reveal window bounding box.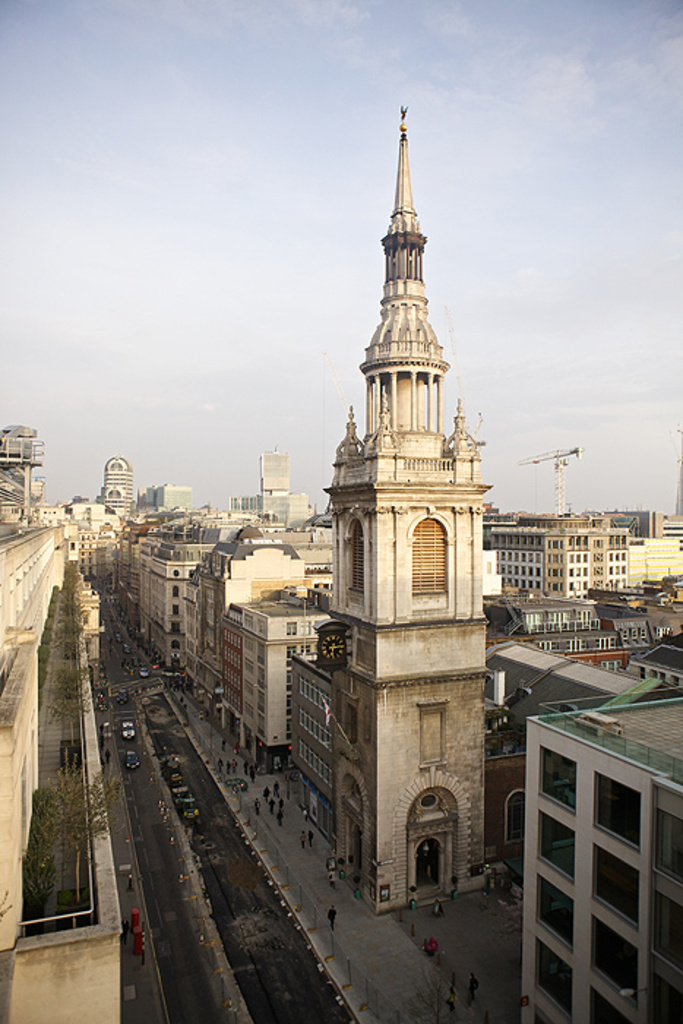
Revealed: bbox=[537, 813, 578, 884].
